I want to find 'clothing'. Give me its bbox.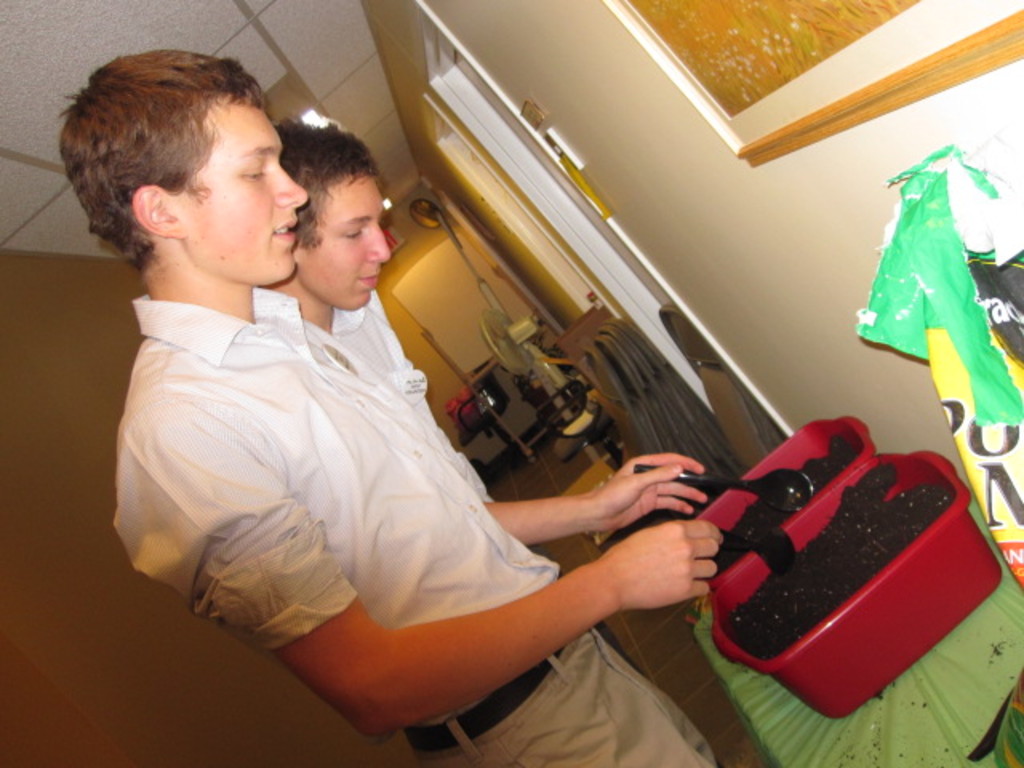
<bbox>106, 232, 584, 694</bbox>.
